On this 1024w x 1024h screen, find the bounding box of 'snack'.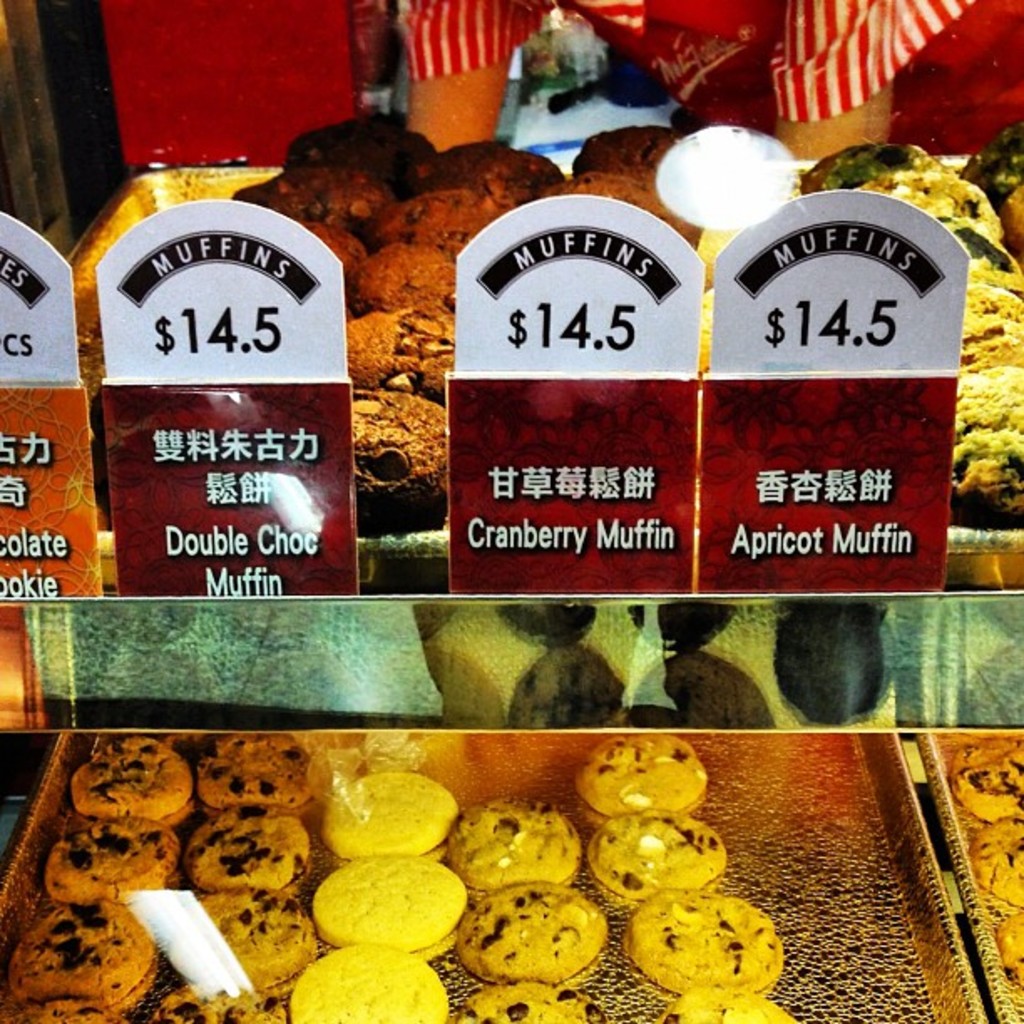
Bounding box: {"x1": 184, "y1": 800, "x2": 320, "y2": 897}.
